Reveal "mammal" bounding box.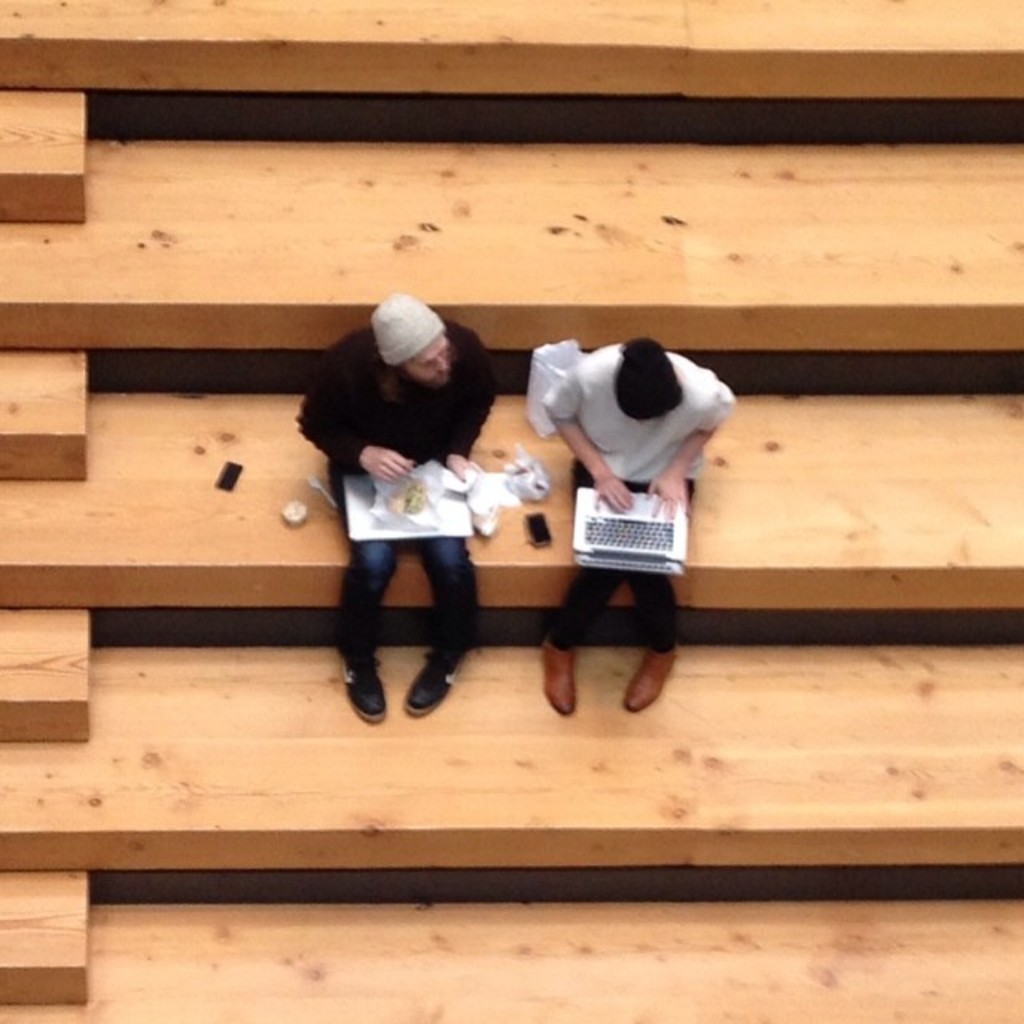
Revealed: (left=520, top=317, right=731, bottom=648).
